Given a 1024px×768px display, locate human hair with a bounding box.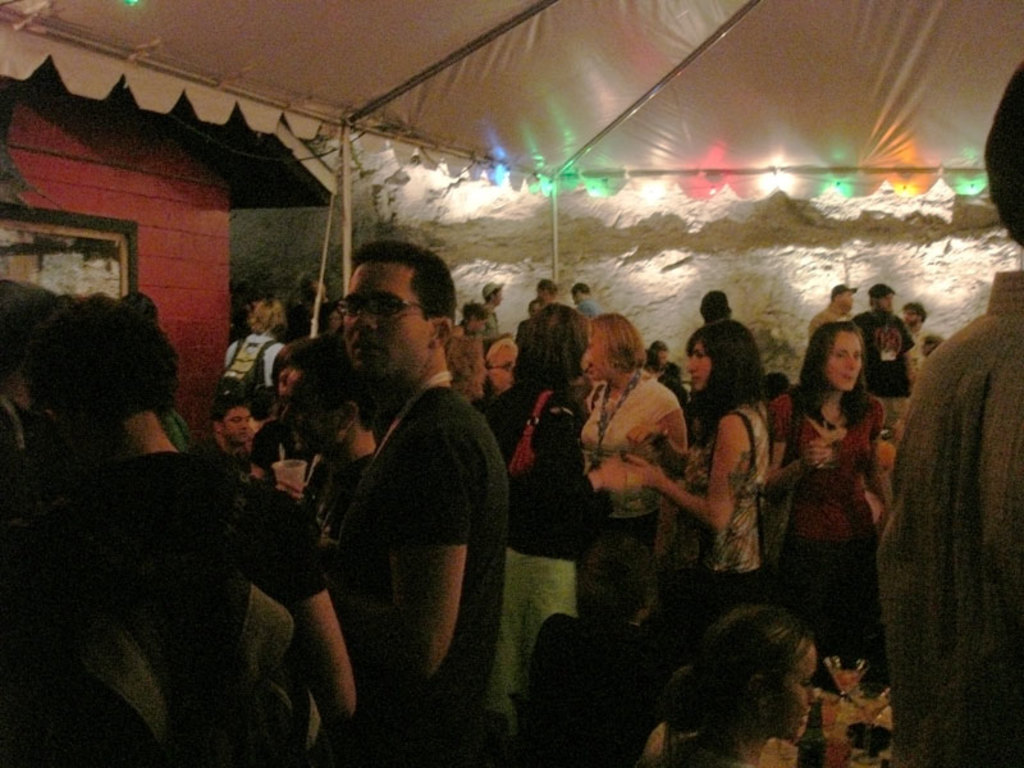
Located: [353, 227, 463, 330].
